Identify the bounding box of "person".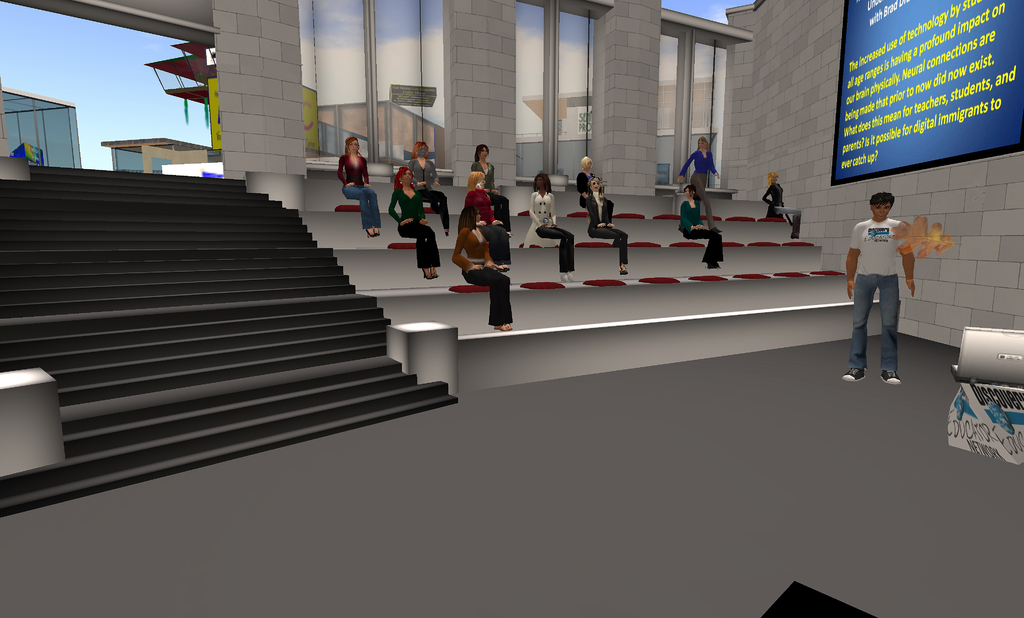
bbox=[451, 203, 515, 330].
